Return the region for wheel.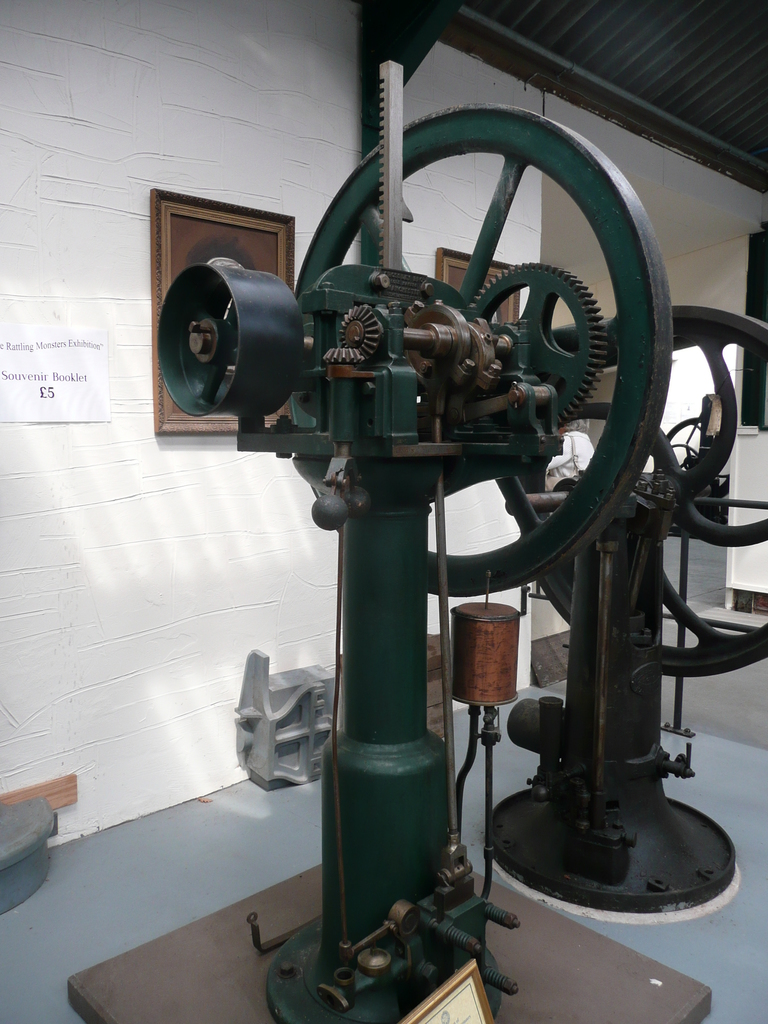
x1=294, y1=95, x2=675, y2=599.
